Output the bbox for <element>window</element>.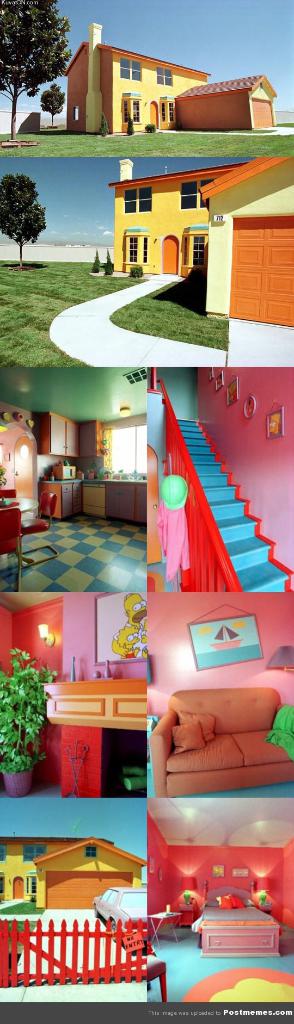
(x1=125, y1=234, x2=137, y2=260).
